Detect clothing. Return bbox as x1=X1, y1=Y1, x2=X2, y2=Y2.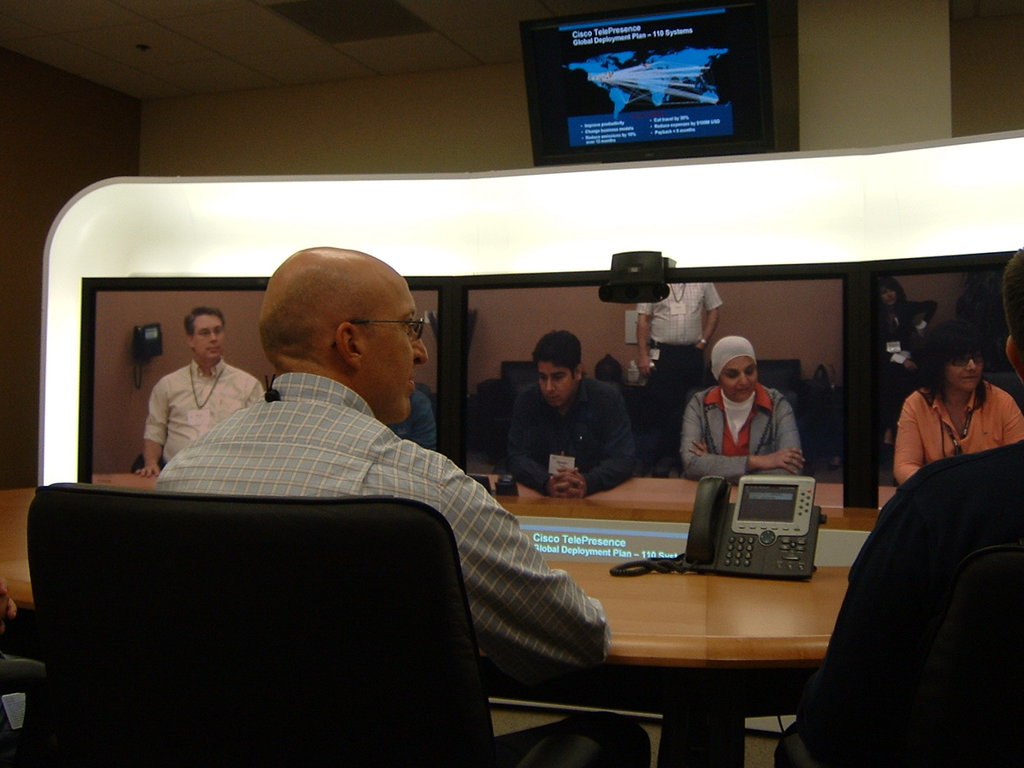
x1=884, y1=307, x2=926, y2=399.
